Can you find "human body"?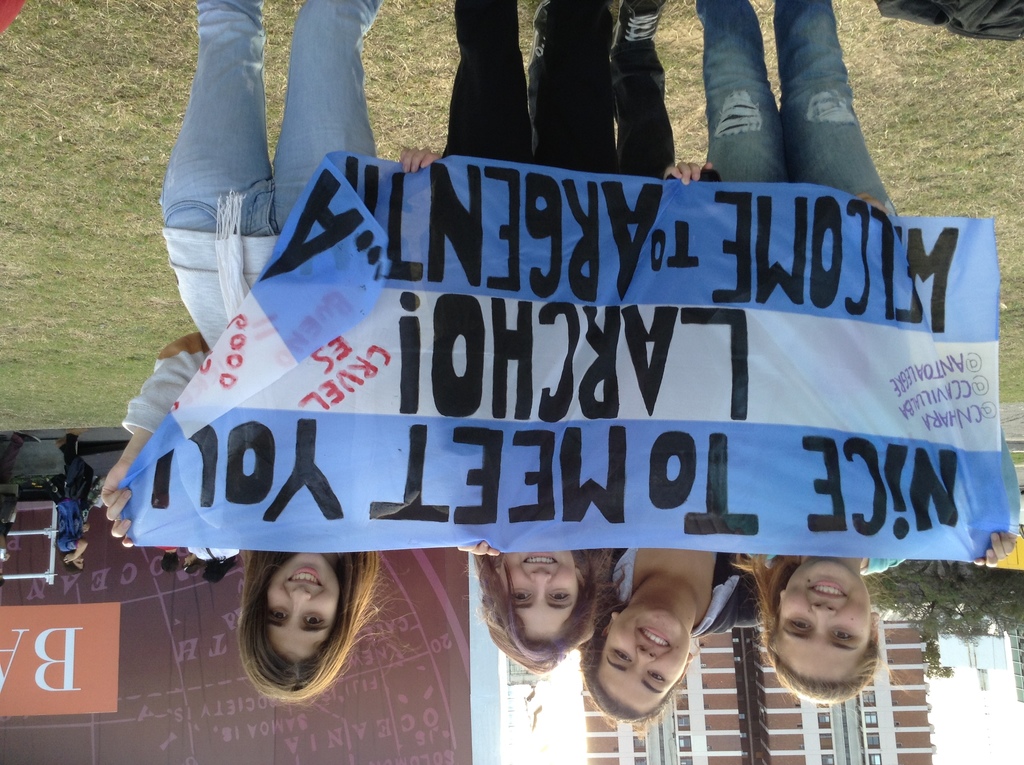
Yes, bounding box: BBox(96, 0, 444, 704).
